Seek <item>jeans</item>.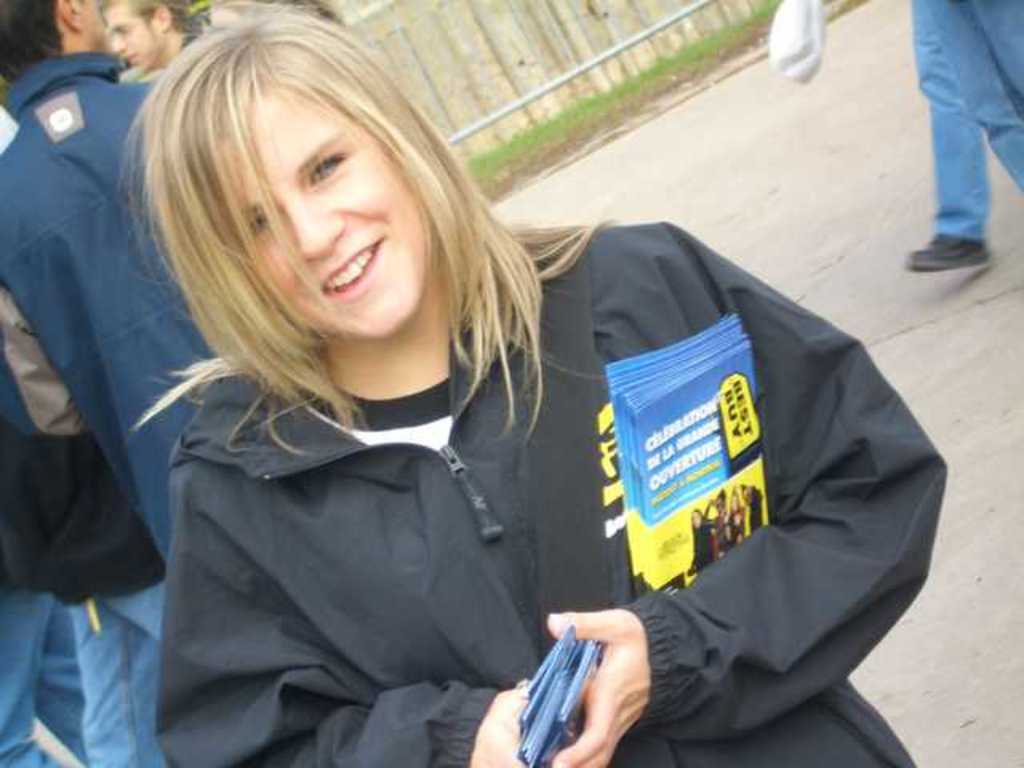
<box>0,594,86,766</box>.
